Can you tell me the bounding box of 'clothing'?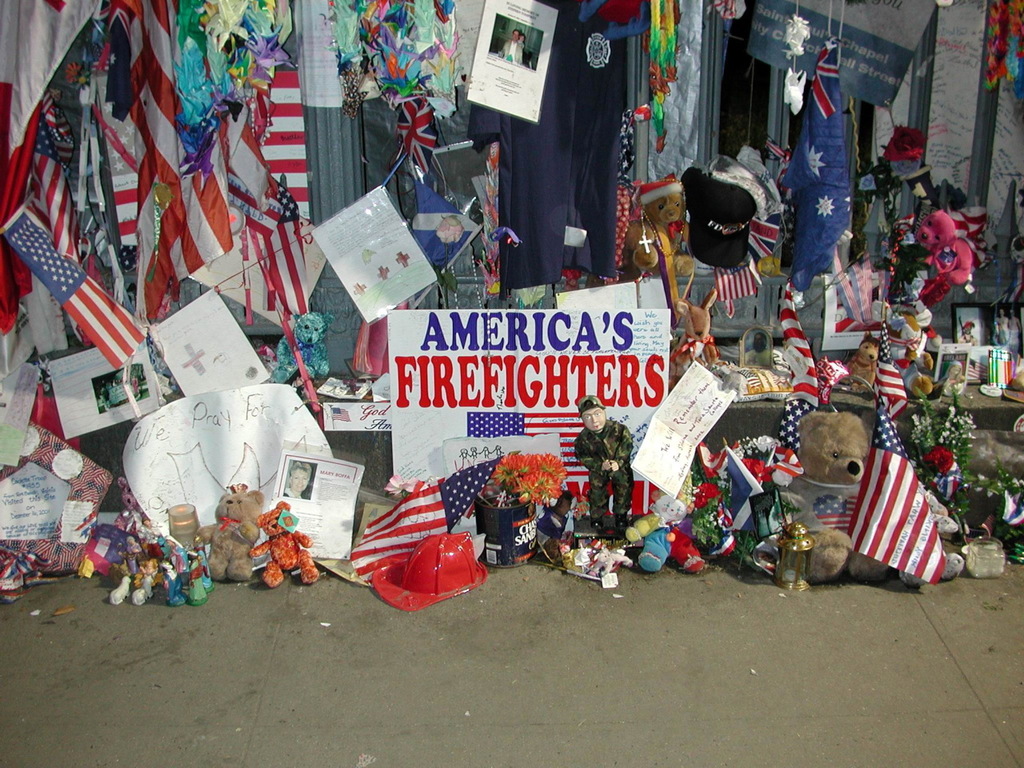
164, 570, 188, 606.
